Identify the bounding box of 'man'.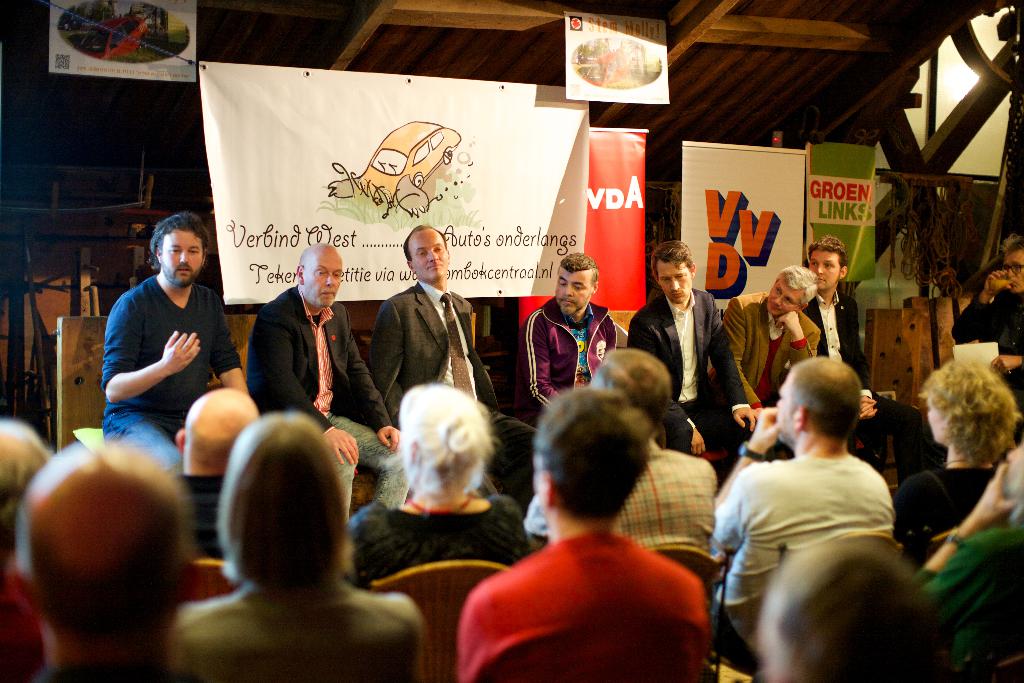
pyautogui.locateOnScreen(518, 251, 617, 410).
